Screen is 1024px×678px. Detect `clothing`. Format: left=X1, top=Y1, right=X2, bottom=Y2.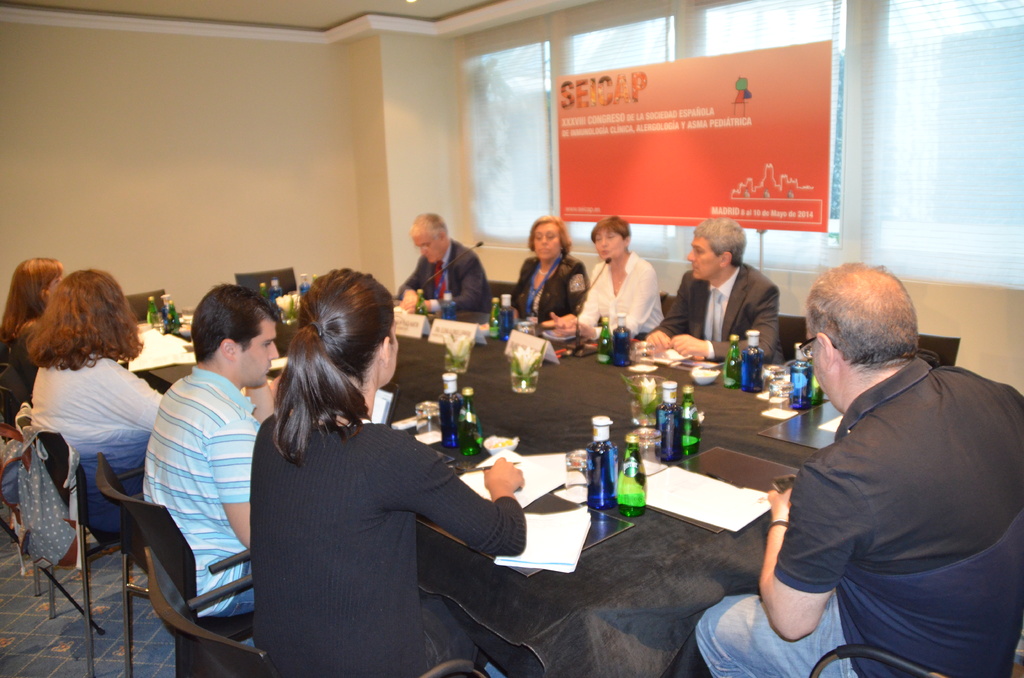
left=29, top=357, right=164, bottom=530.
